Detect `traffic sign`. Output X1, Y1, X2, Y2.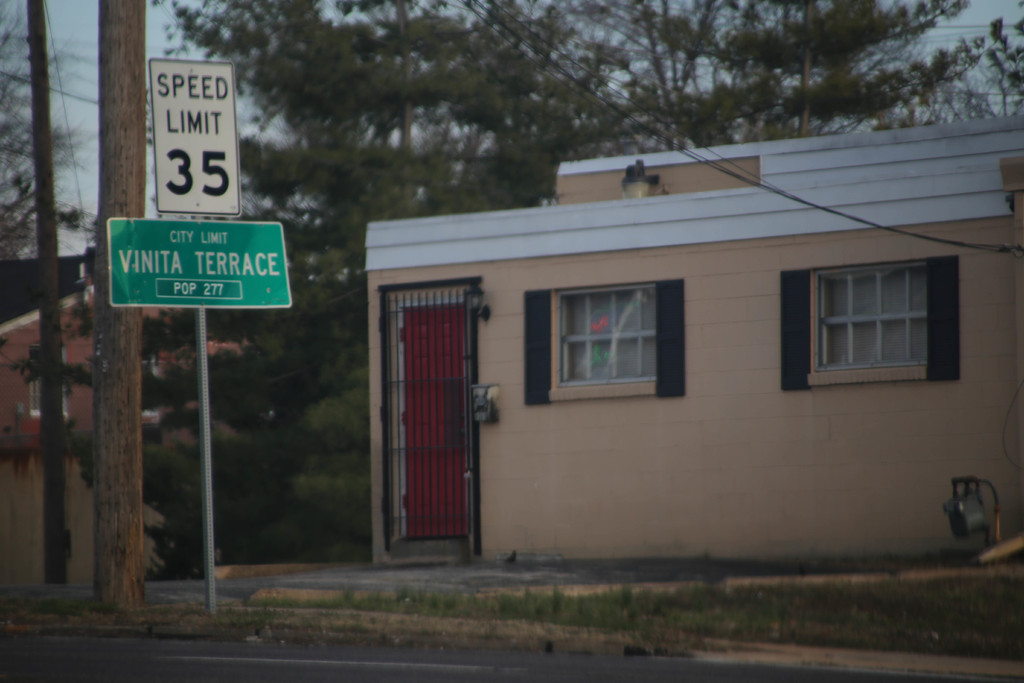
154, 58, 243, 219.
